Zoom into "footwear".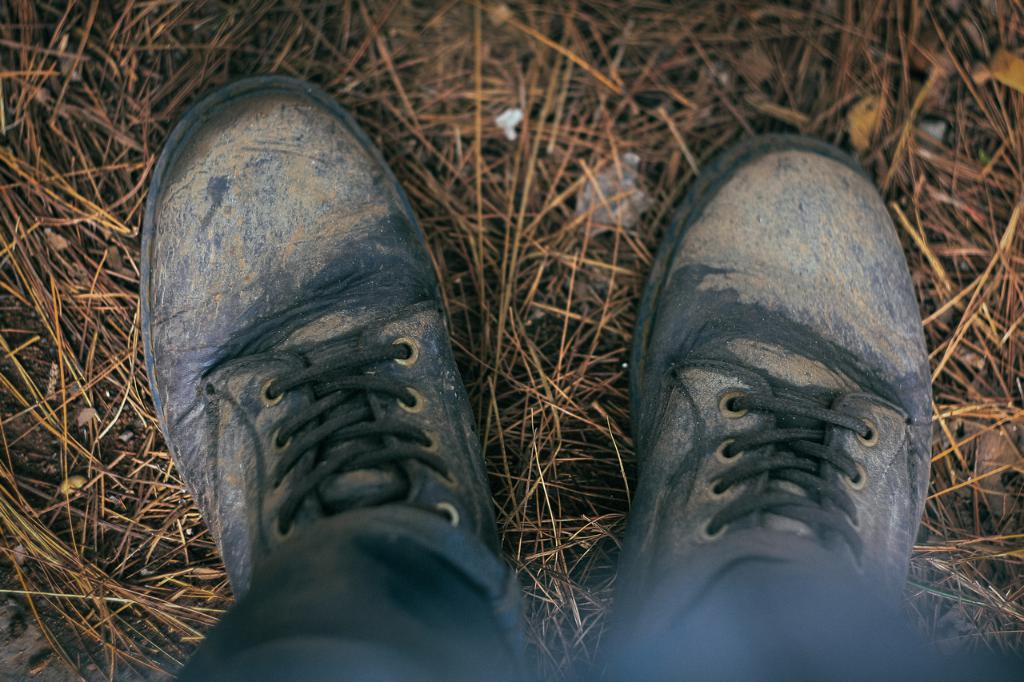
Zoom target: l=133, t=73, r=506, b=598.
